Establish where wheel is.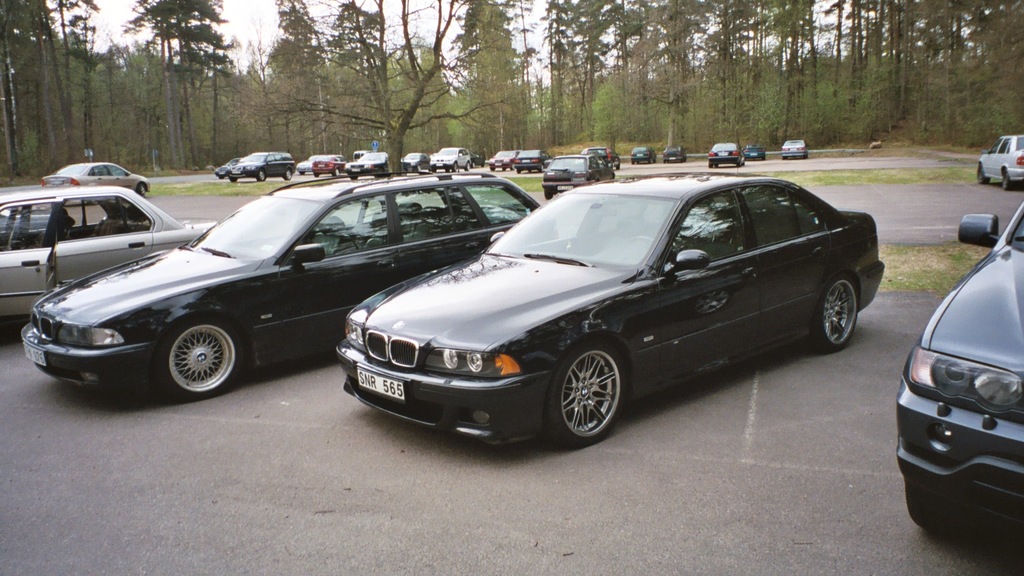
Established at <box>813,269,860,353</box>.
